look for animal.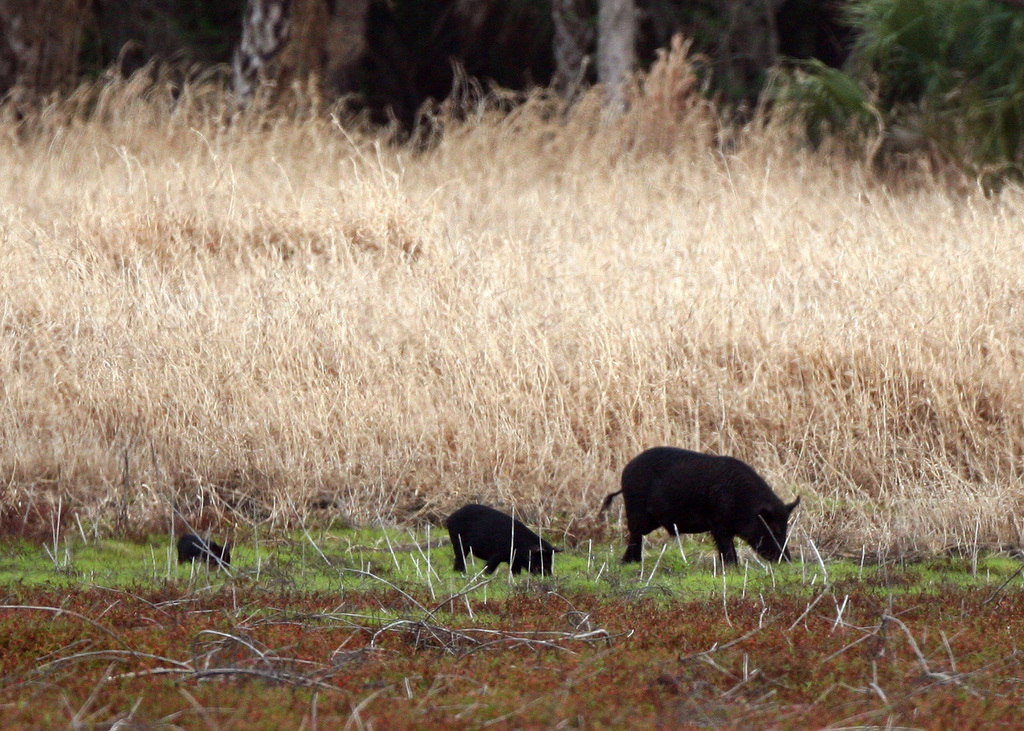
Found: bbox=[600, 447, 799, 563].
